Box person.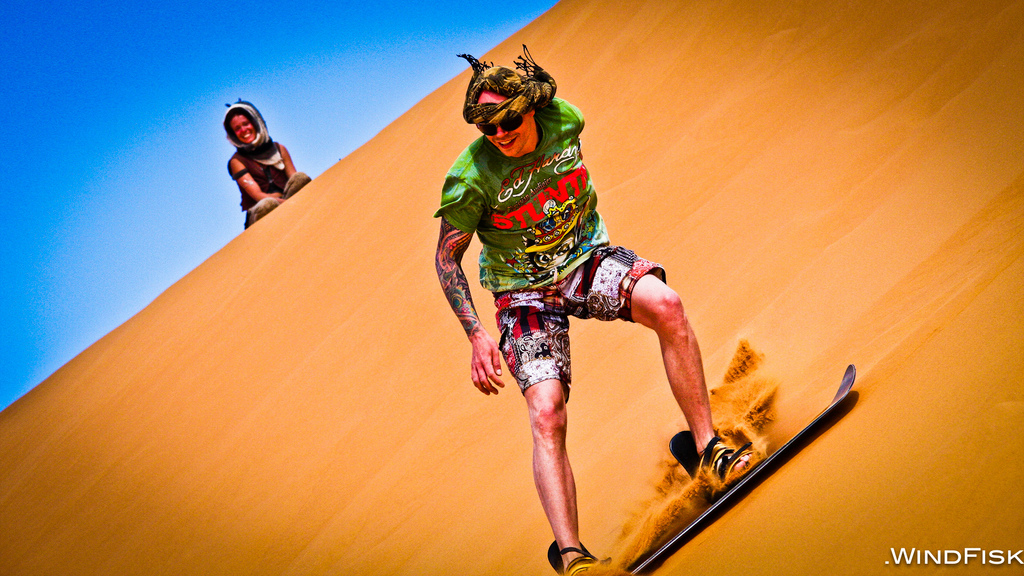
(214, 98, 298, 223).
